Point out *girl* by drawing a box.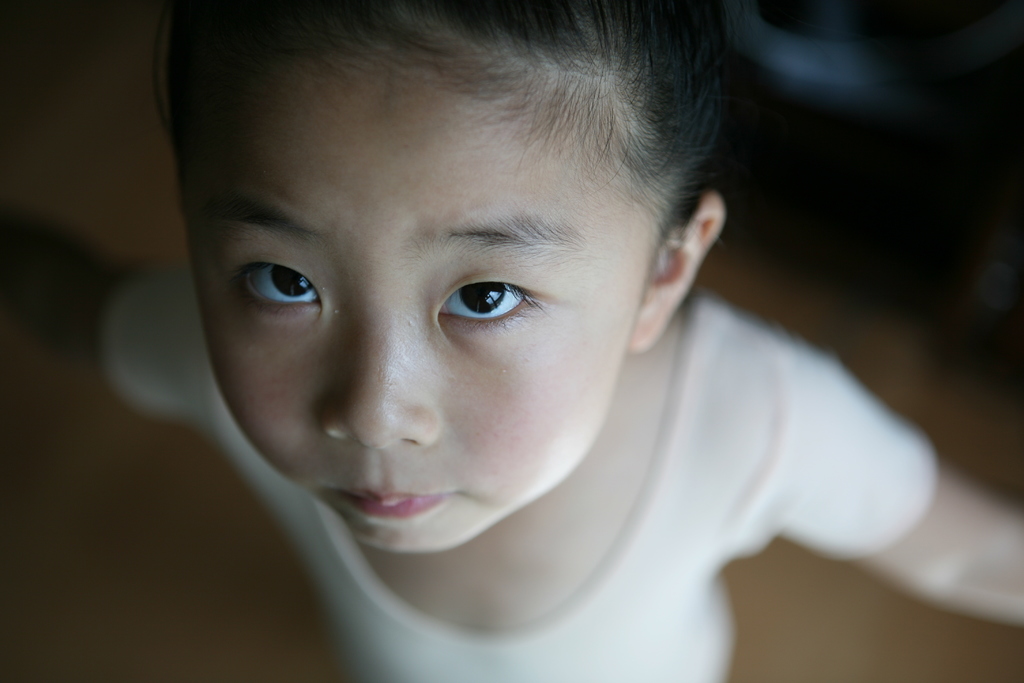
crop(0, 0, 1023, 682).
